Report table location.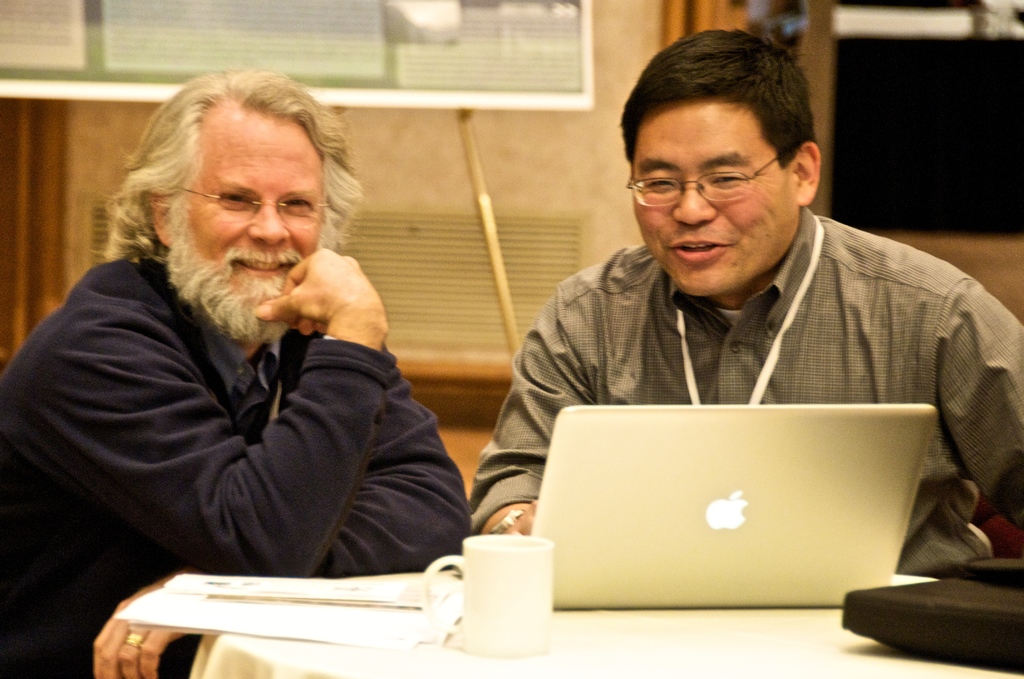
Report: l=188, t=573, r=1023, b=678.
